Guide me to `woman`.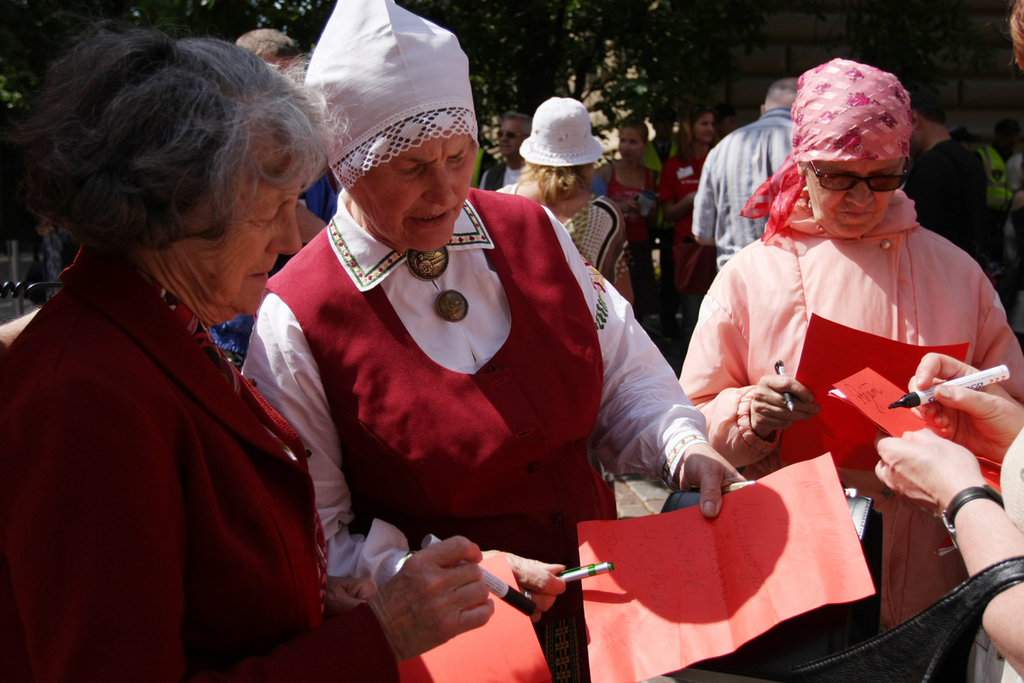
Guidance: region(489, 96, 628, 283).
